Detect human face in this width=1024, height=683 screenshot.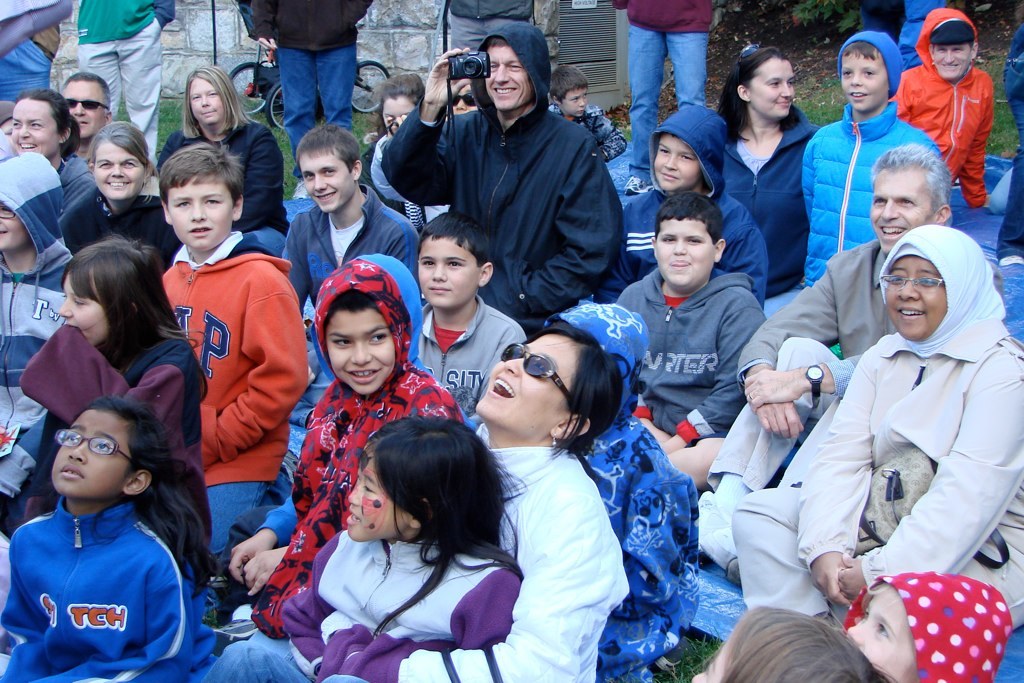
Detection: {"x1": 650, "y1": 132, "x2": 706, "y2": 195}.
